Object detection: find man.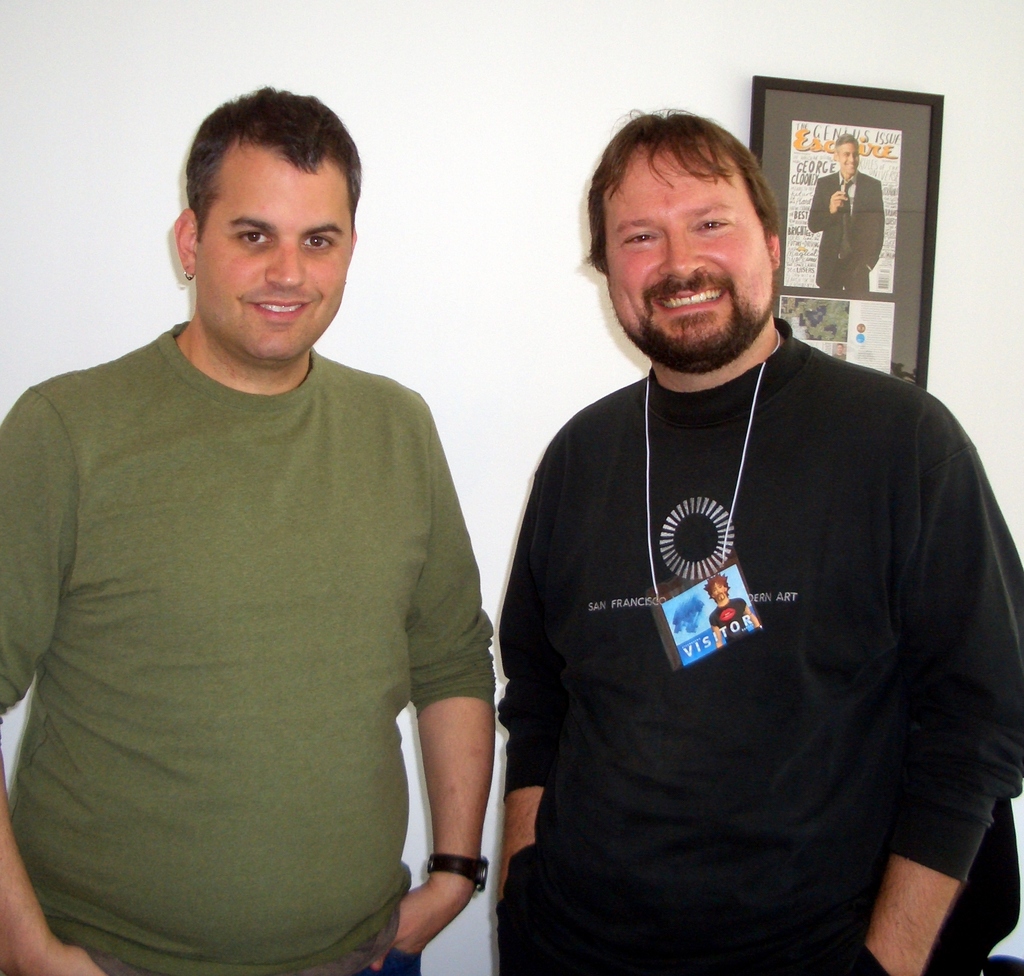
rect(461, 90, 1002, 956).
